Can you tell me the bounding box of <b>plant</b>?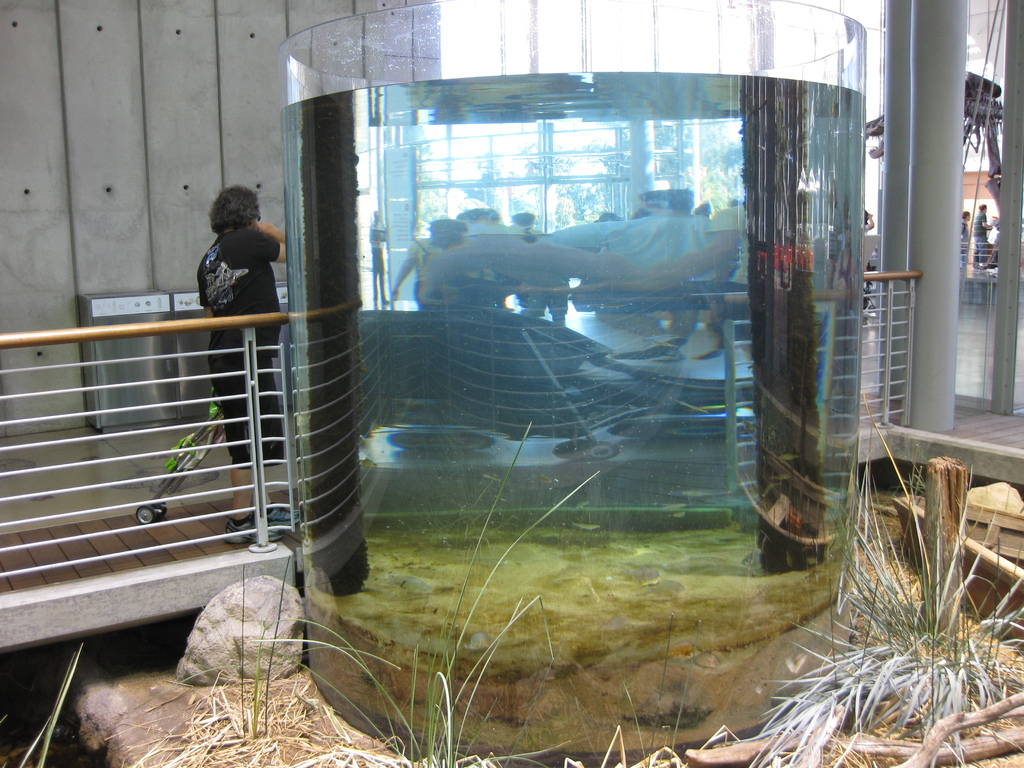
760 414 1023 743.
